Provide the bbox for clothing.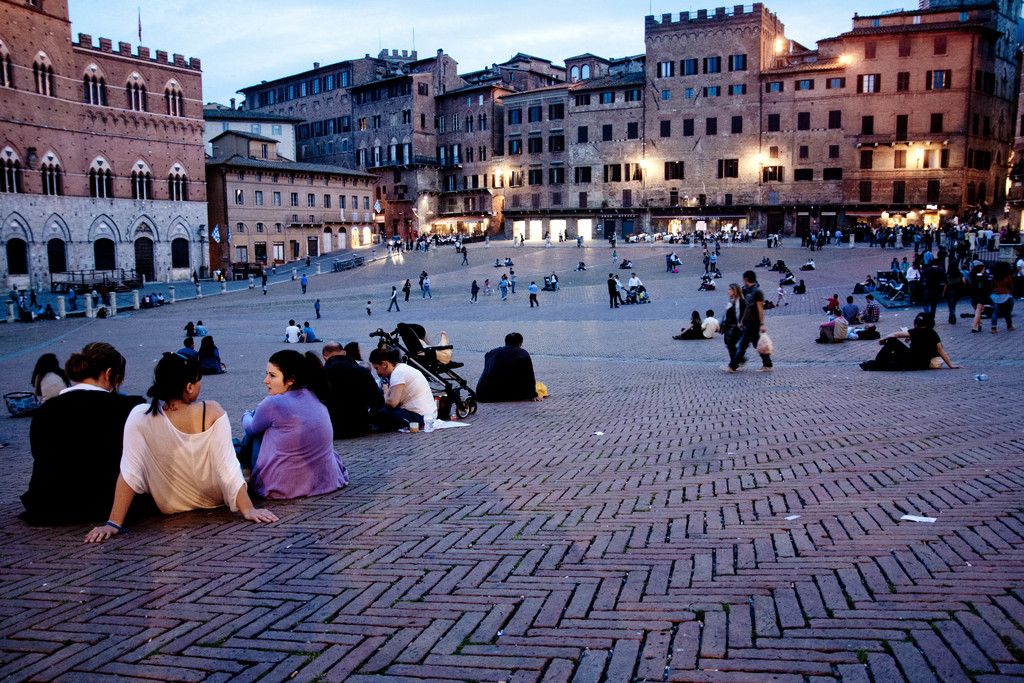
(x1=698, y1=315, x2=716, y2=336).
